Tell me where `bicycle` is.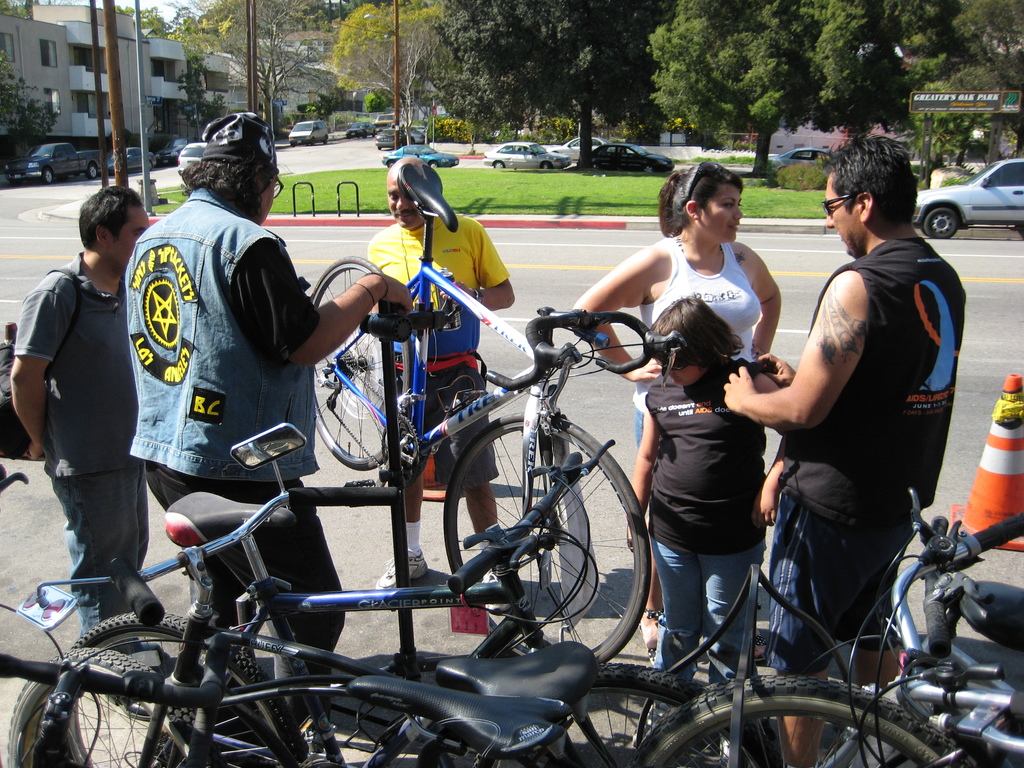
`bicycle` is at Rect(303, 218, 697, 714).
